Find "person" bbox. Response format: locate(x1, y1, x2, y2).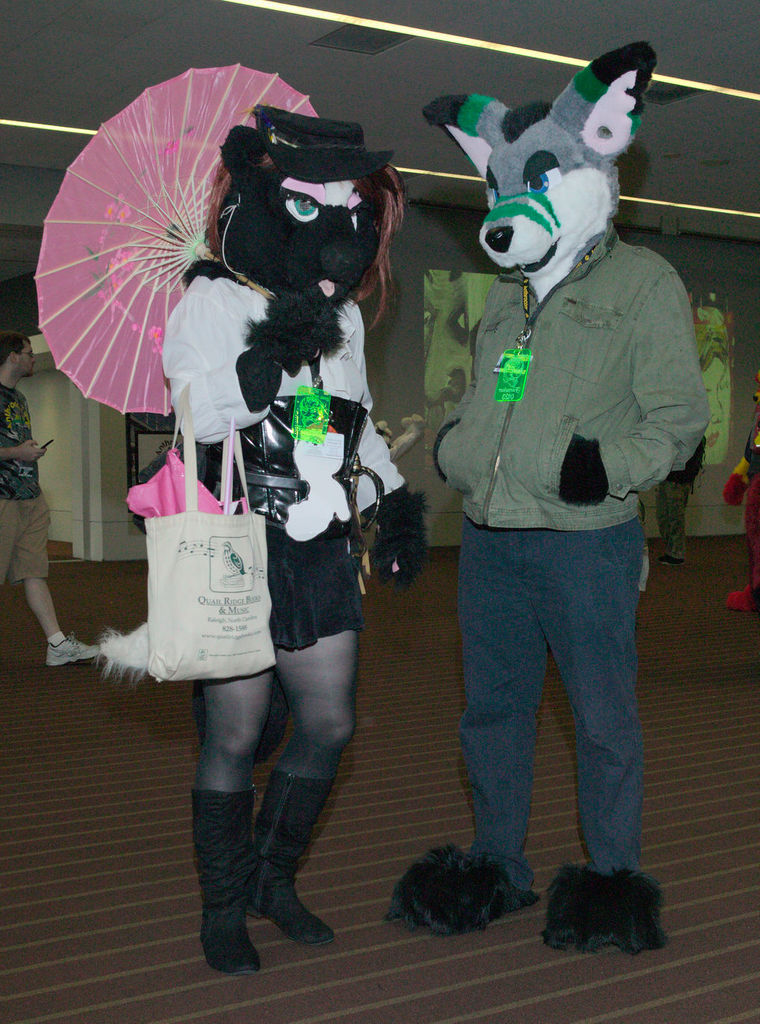
locate(406, 16, 702, 923).
